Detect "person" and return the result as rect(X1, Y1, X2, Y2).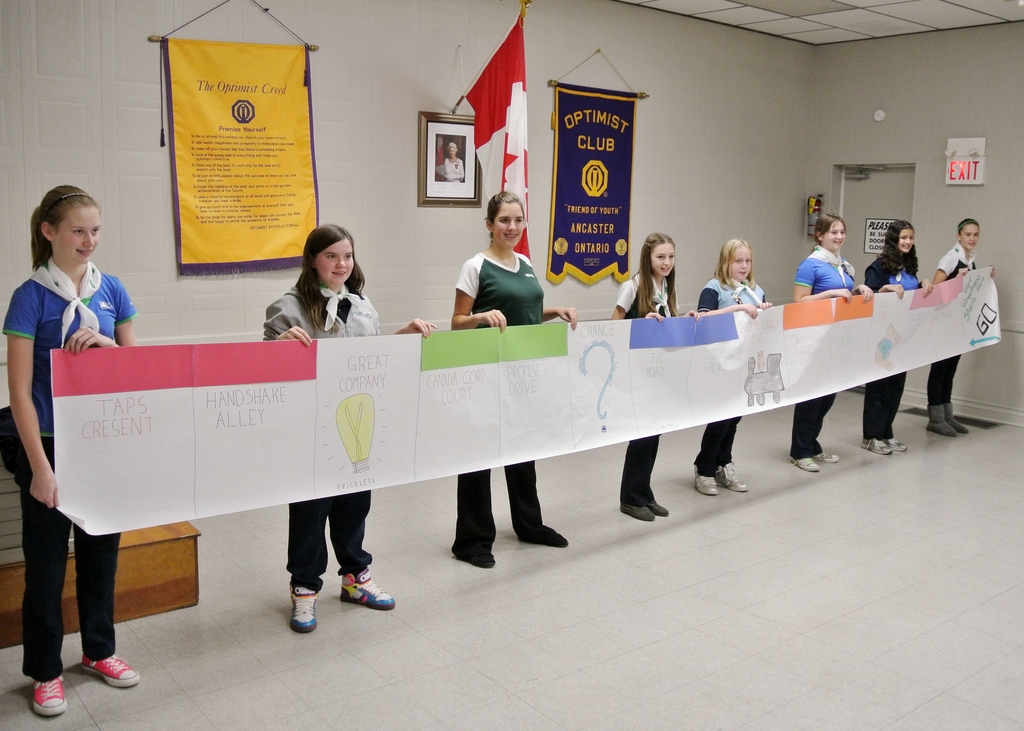
rect(610, 232, 701, 529).
